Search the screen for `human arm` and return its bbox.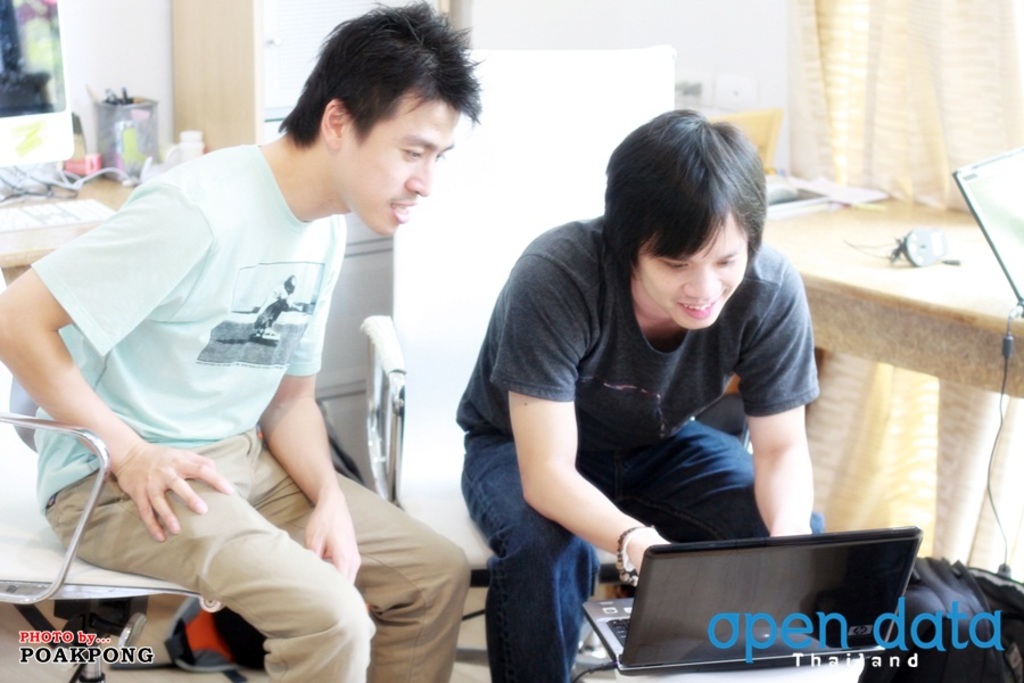
Found: 0, 182, 236, 538.
